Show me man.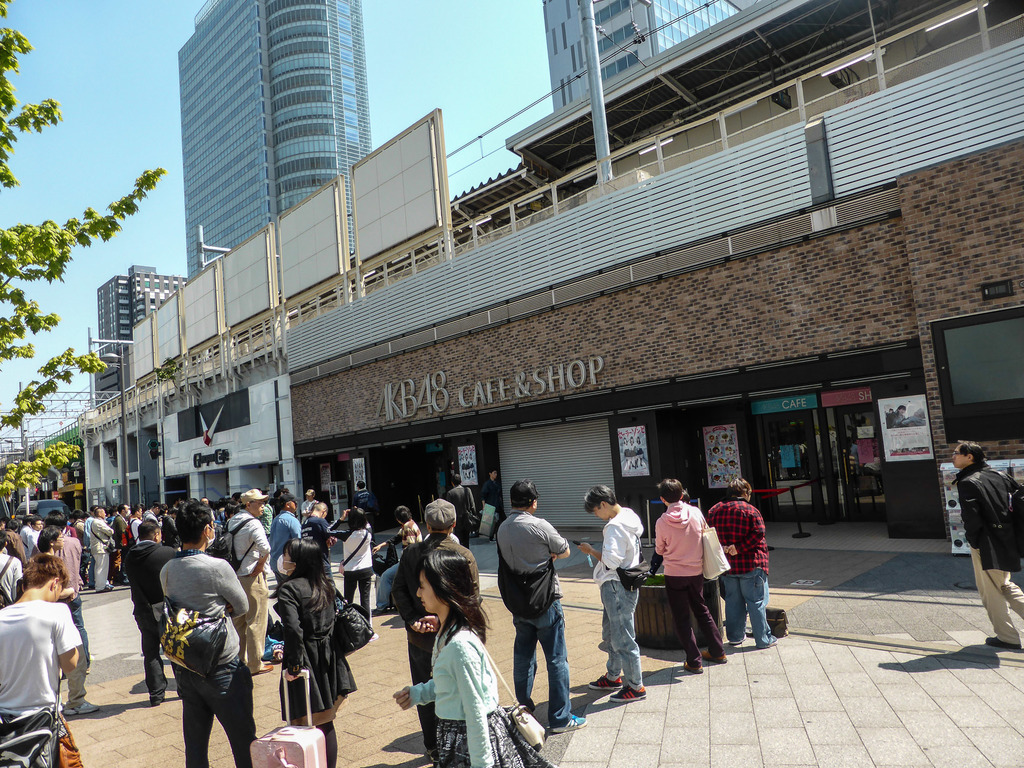
man is here: [445, 471, 476, 547].
